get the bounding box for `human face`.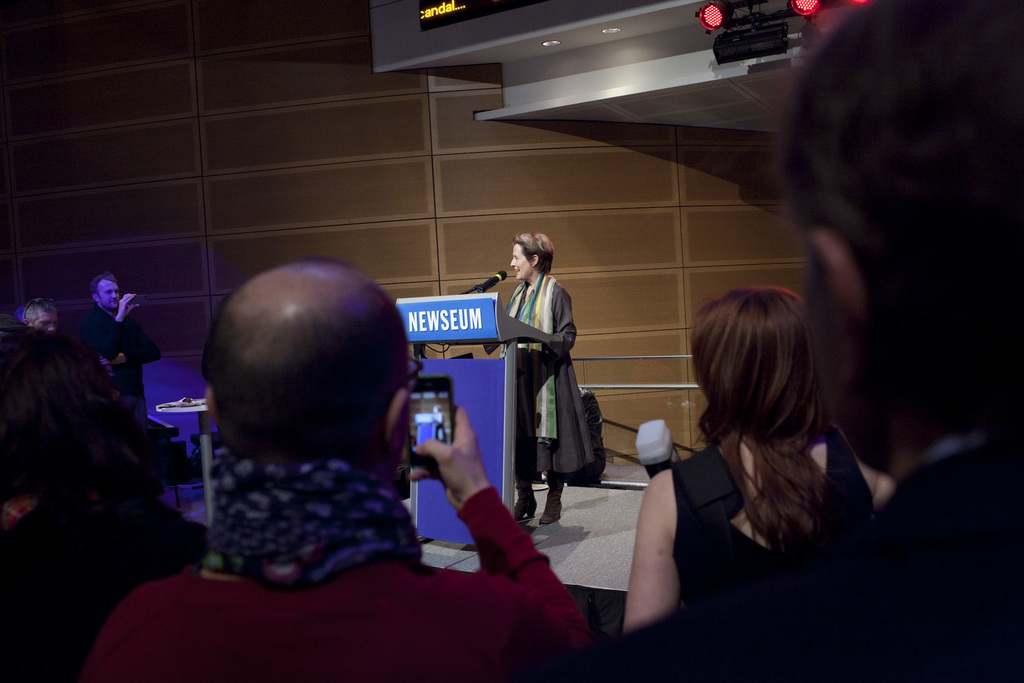
box(31, 309, 56, 331).
